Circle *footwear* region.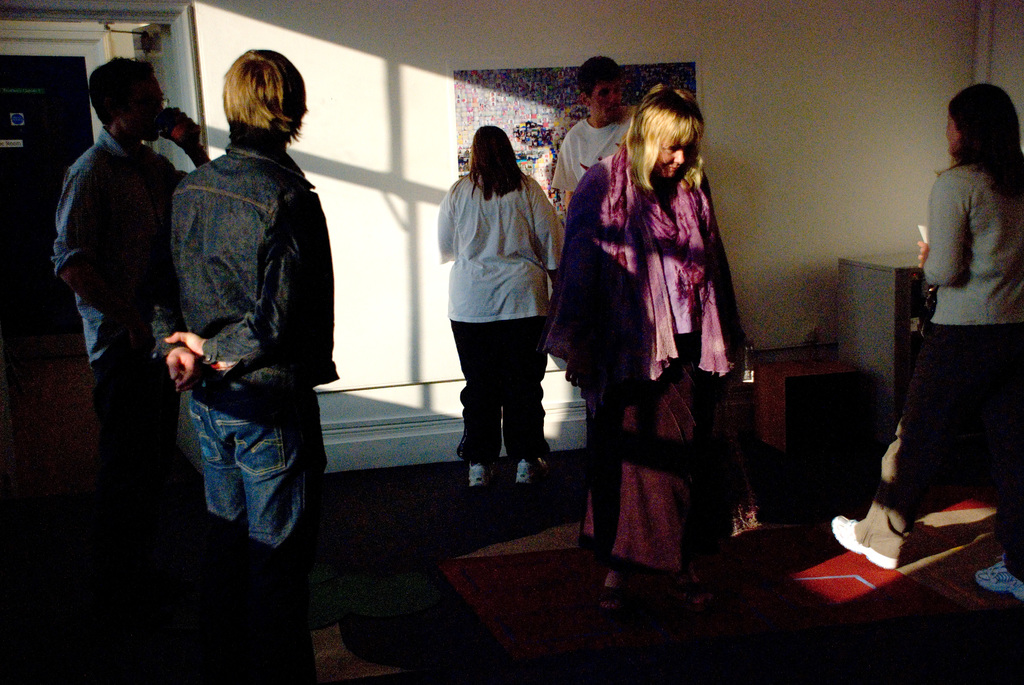
Region: [518,459,548,484].
